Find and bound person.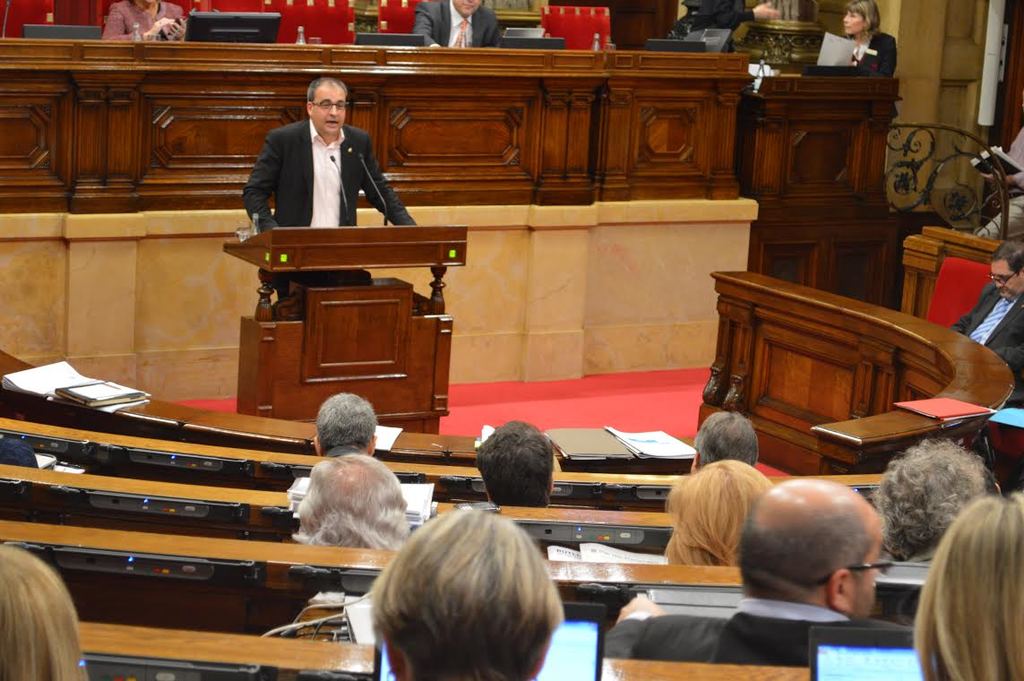
Bound: 951,235,1023,405.
